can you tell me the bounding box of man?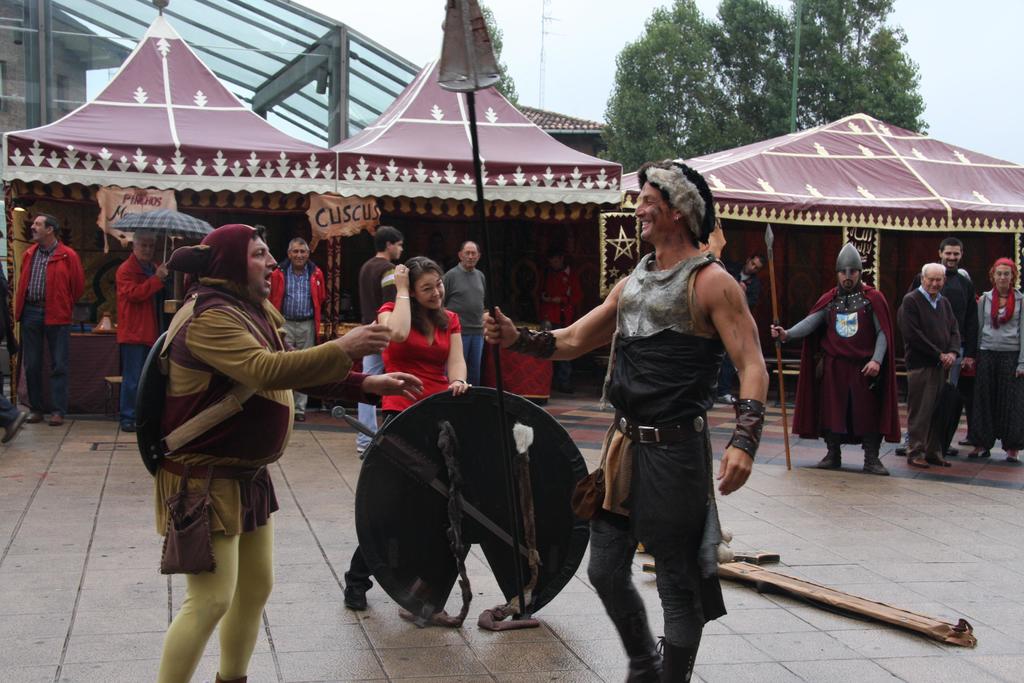
l=269, t=239, r=330, b=418.
